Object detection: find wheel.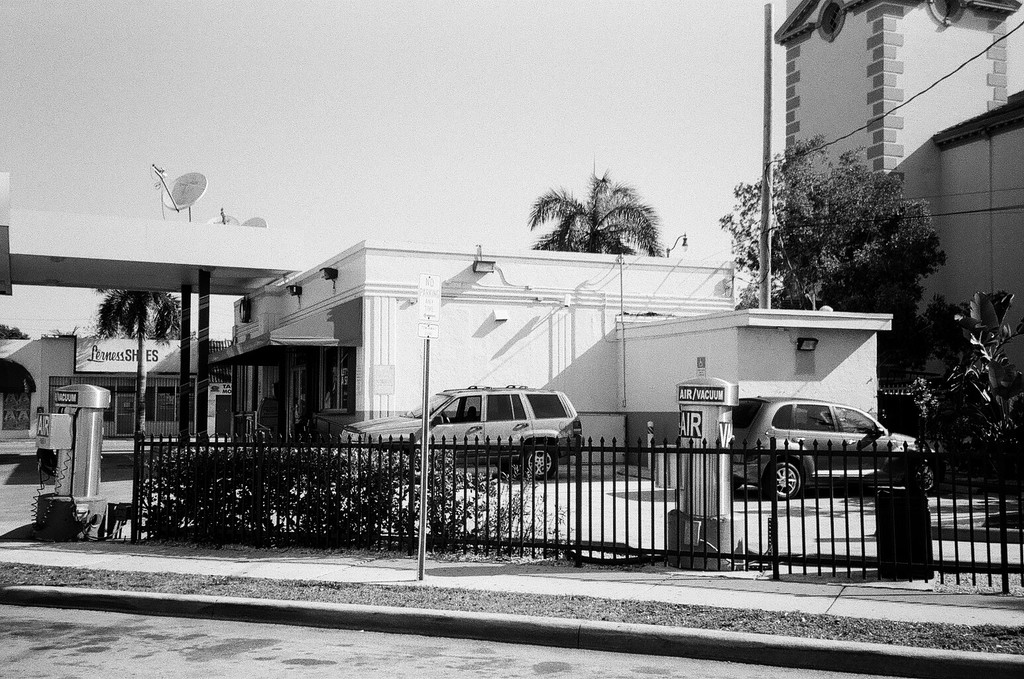
407 448 428 482.
